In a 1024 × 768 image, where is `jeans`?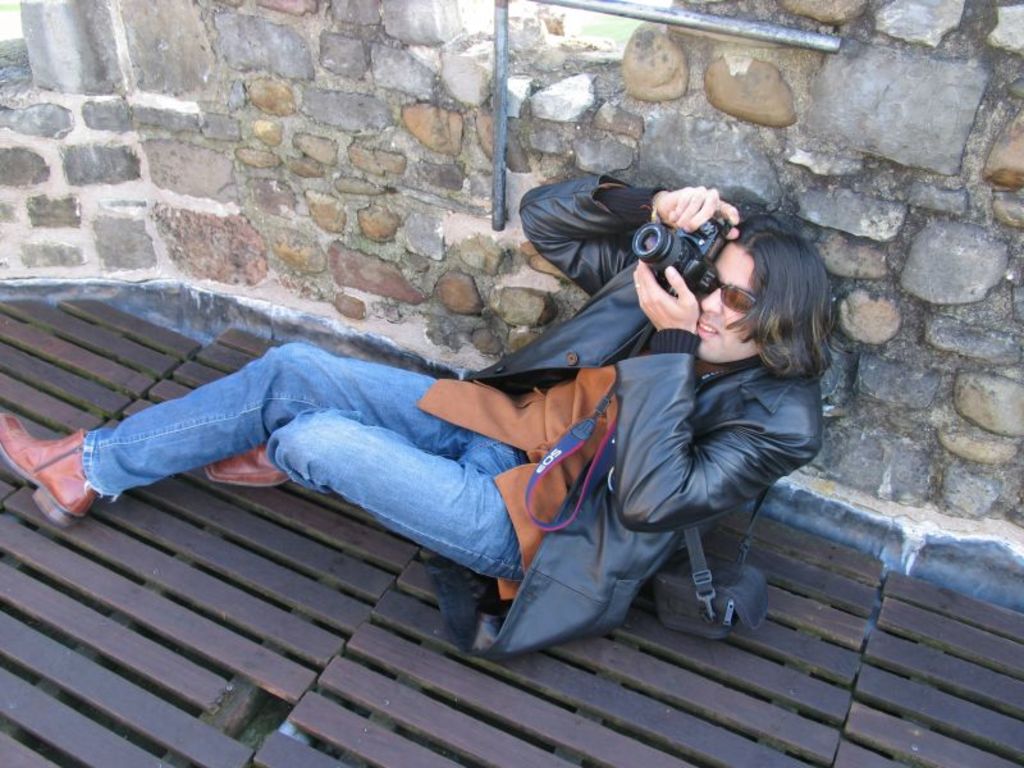
box=[26, 357, 648, 591].
